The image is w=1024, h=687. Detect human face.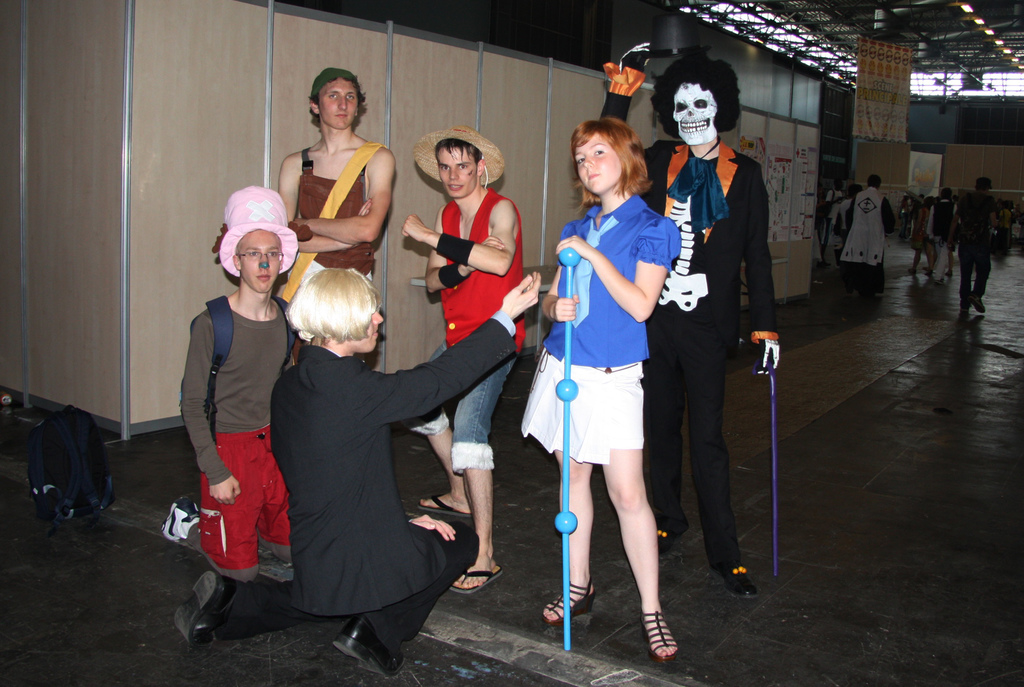
Detection: region(235, 235, 286, 288).
